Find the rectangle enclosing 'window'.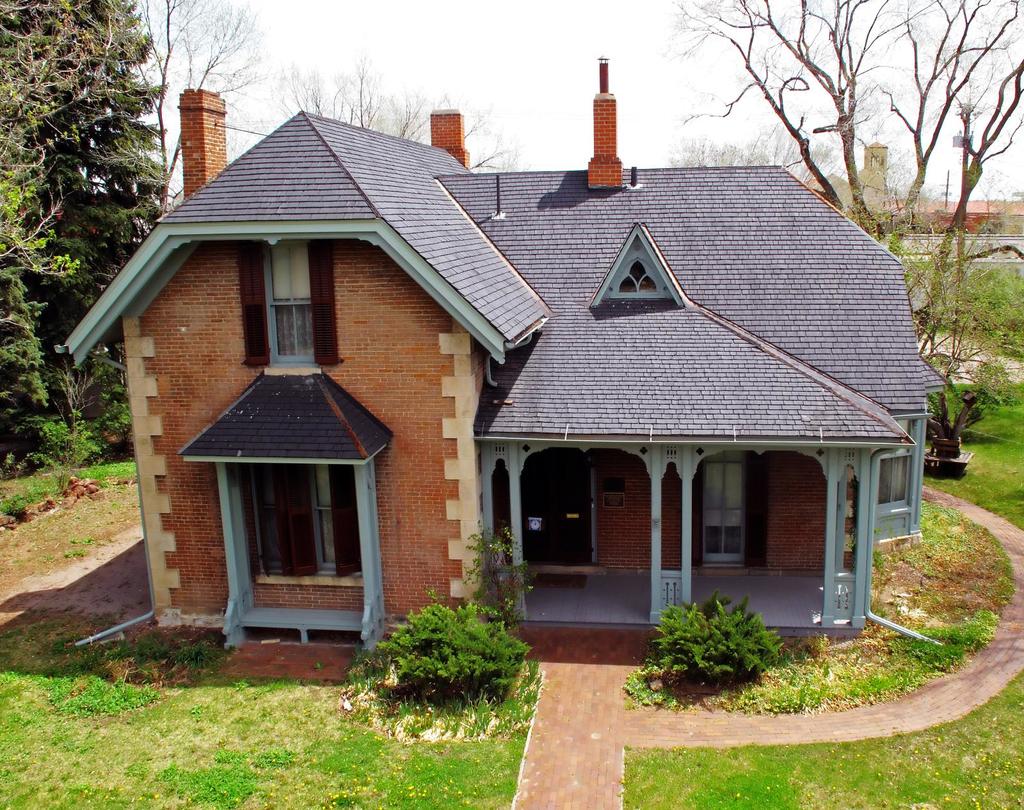
877, 413, 917, 515.
